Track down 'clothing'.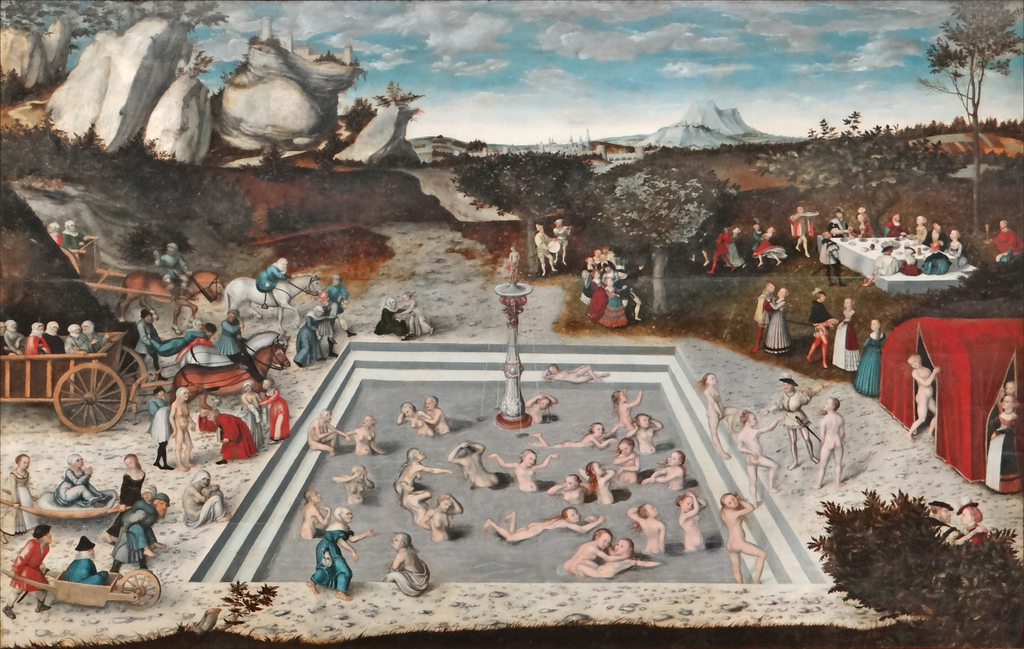
Tracked to box(287, 305, 333, 367).
